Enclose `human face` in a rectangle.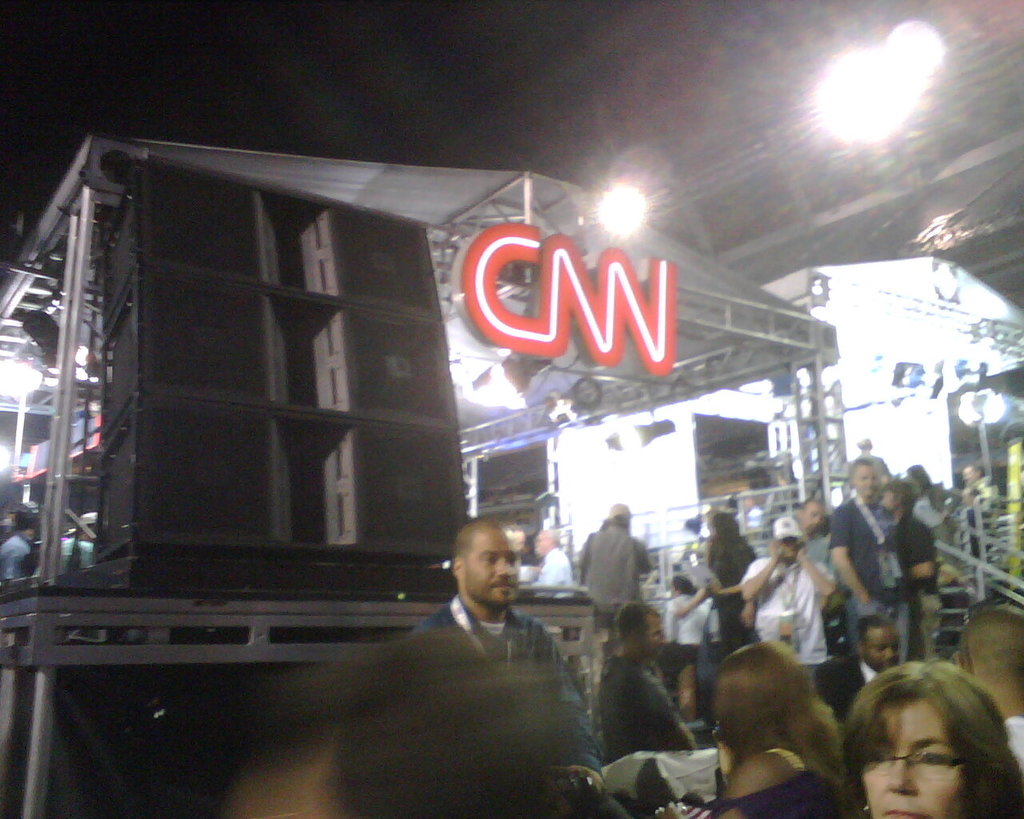
(863,701,961,818).
